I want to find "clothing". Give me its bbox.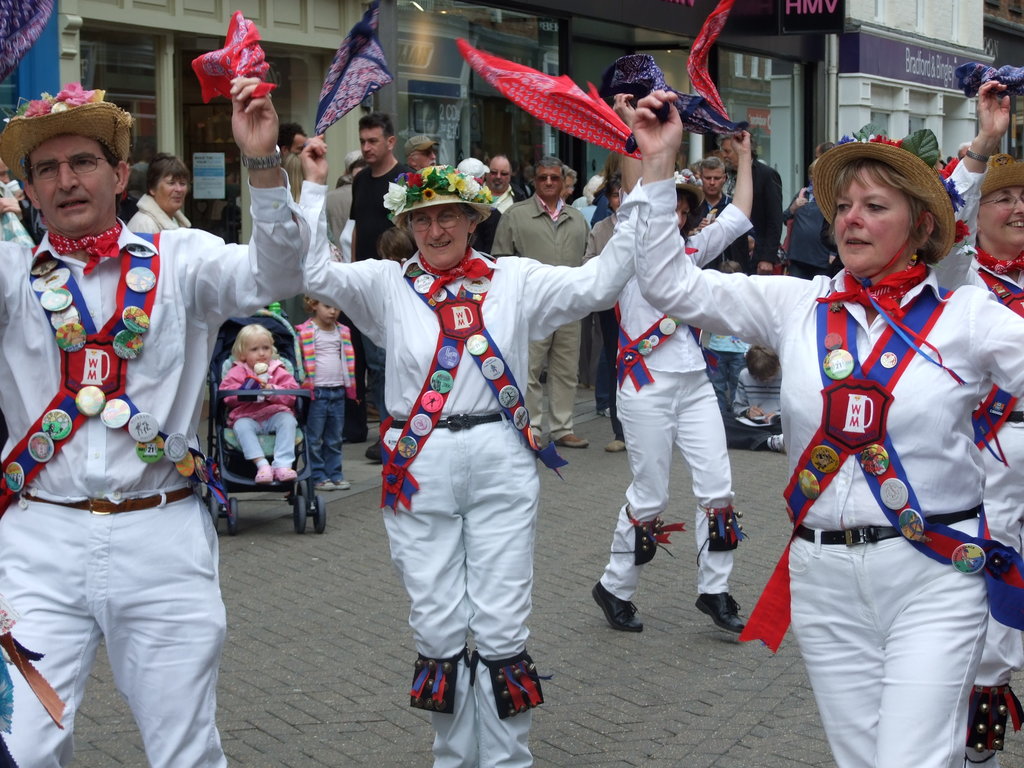
crop(700, 325, 749, 420).
